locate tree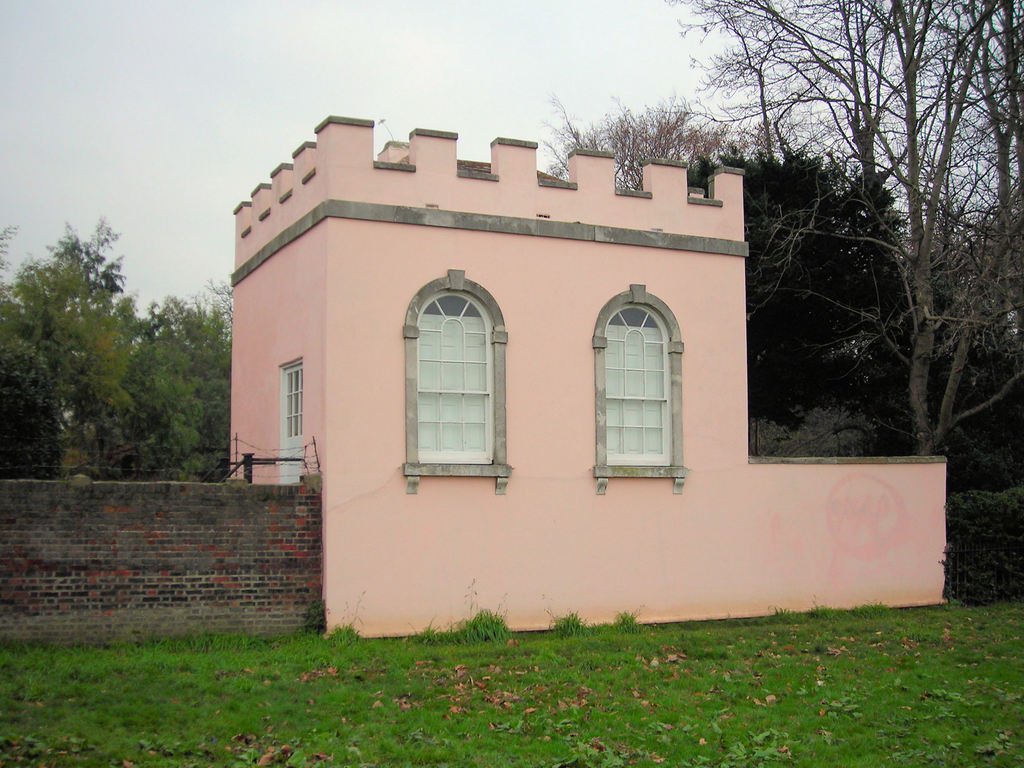
[140,266,257,476]
